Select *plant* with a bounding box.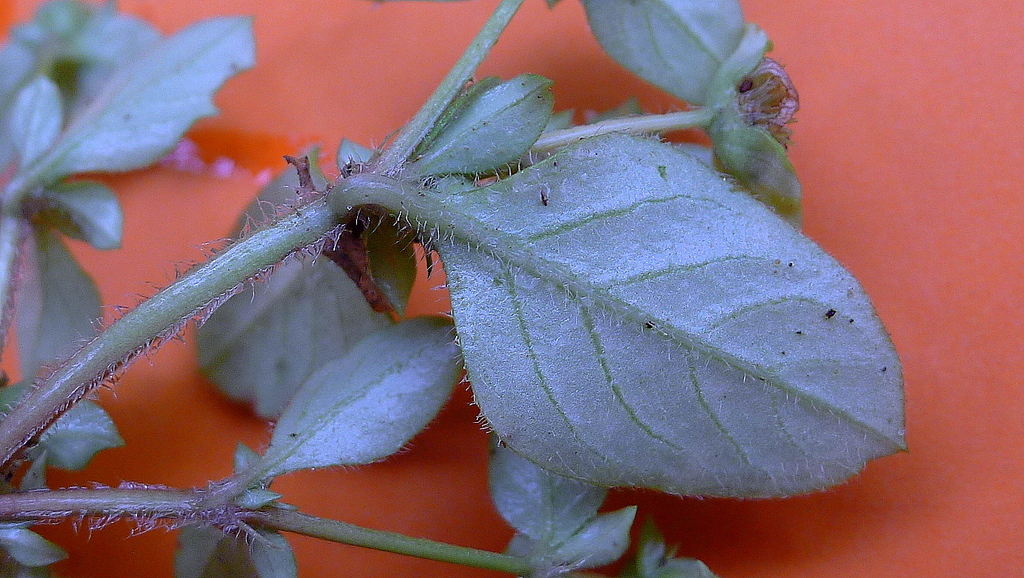
crop(220, 4, 923, 570).
